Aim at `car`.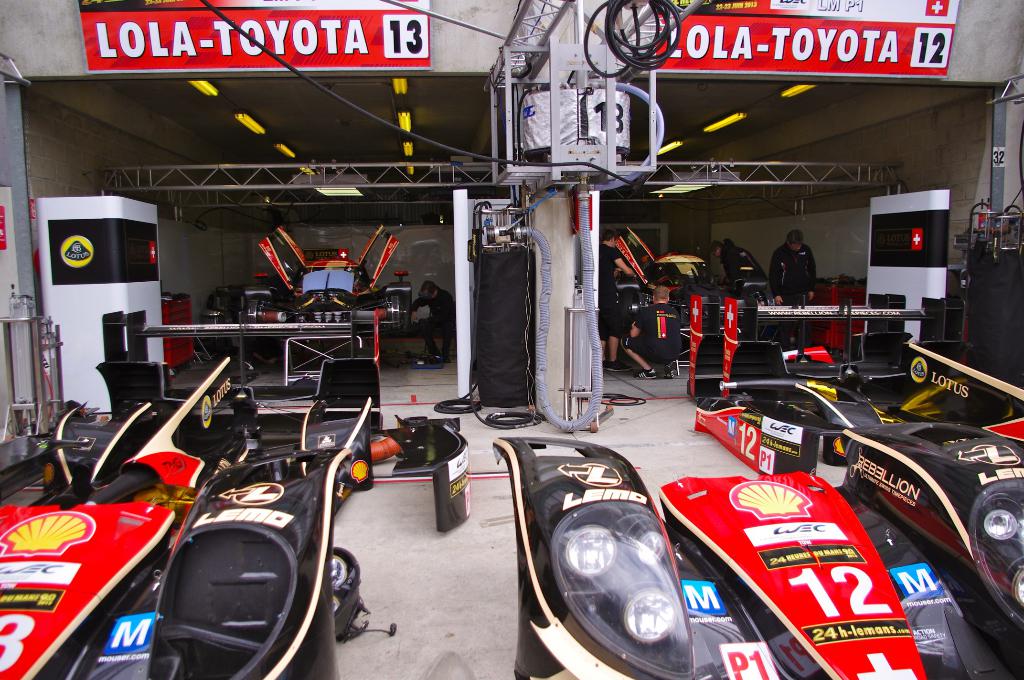
Aimed at 835:421:1023:679.
